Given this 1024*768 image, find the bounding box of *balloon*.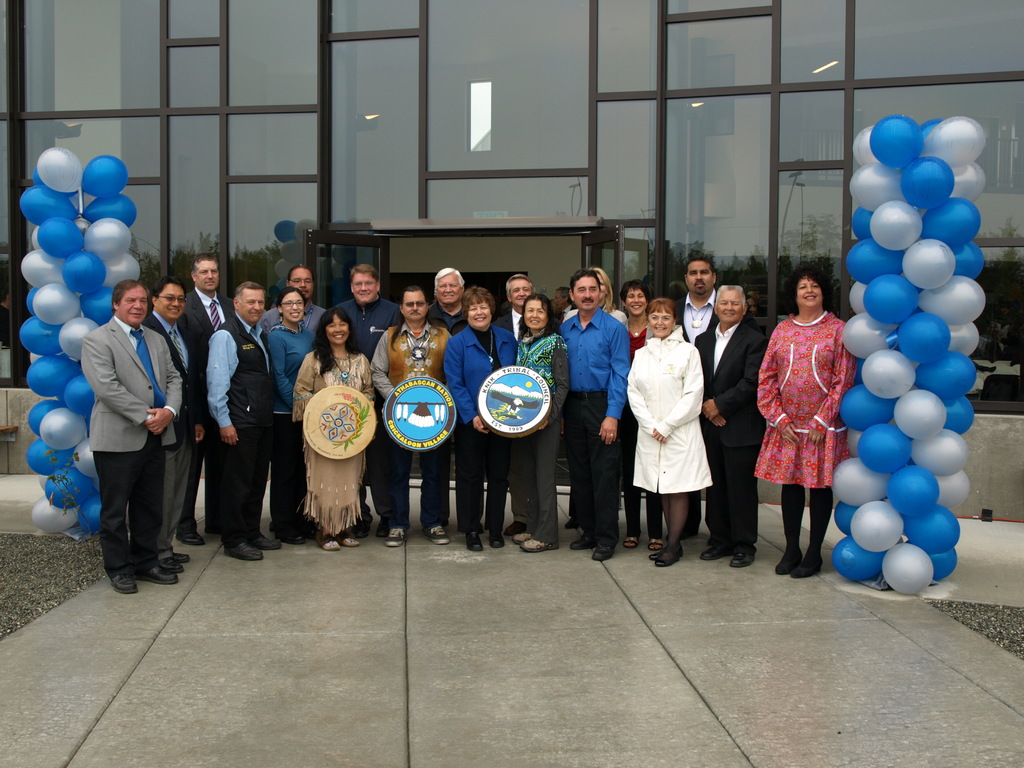
bbox=(80, 291, 117, 323).
